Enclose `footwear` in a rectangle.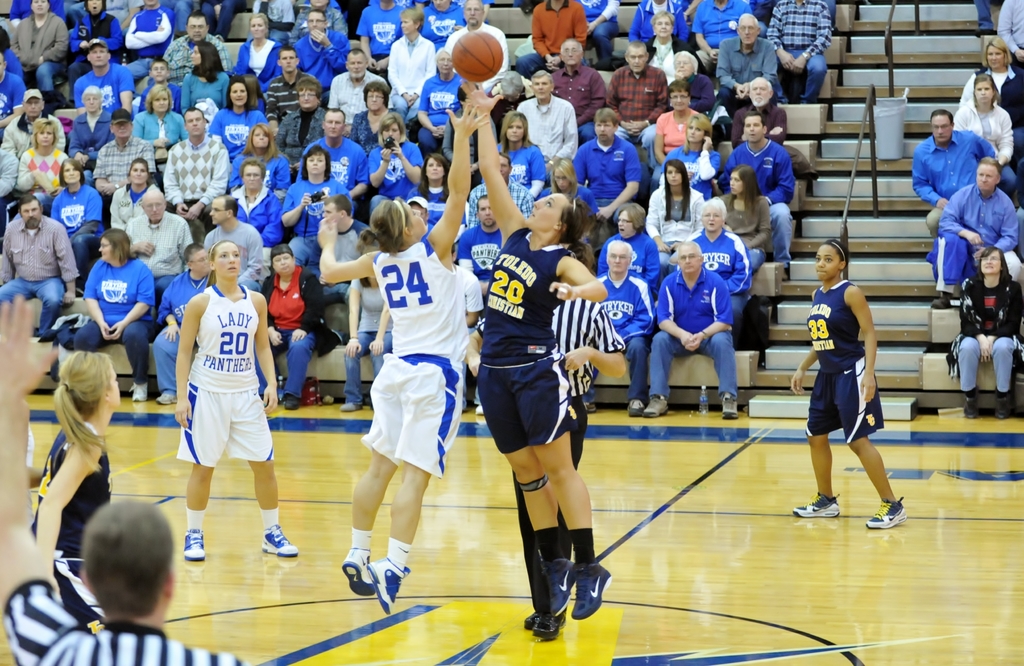
l=340, t=547, r=376, b=596.
